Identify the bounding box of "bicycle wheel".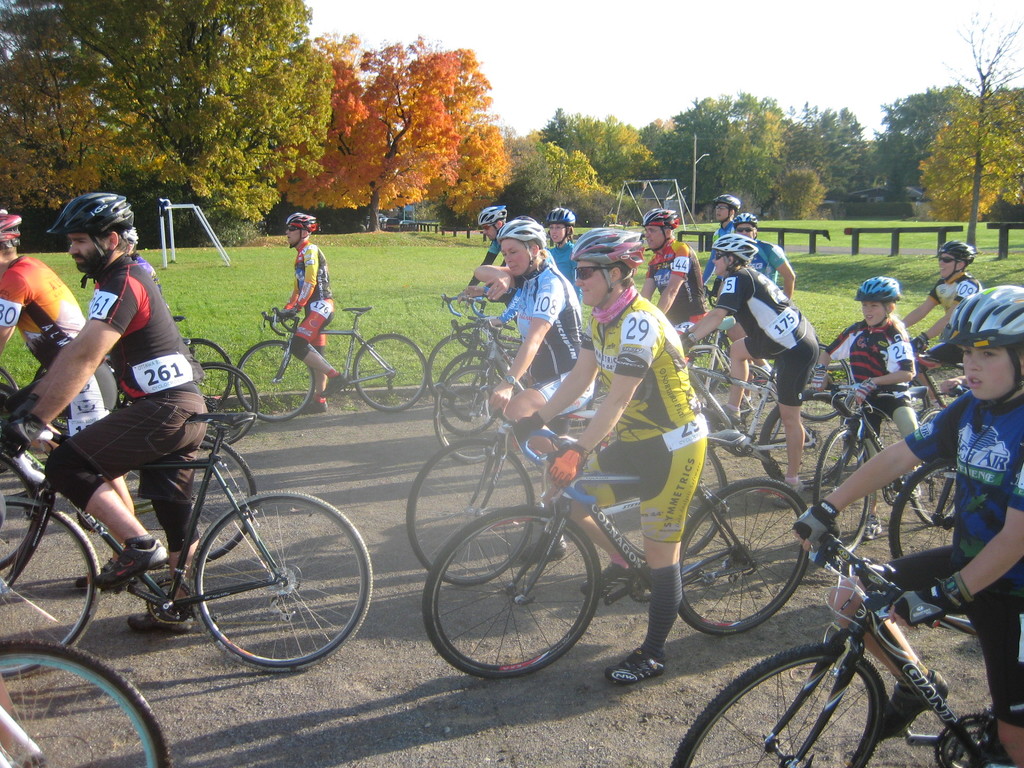
0,638,172,767.
